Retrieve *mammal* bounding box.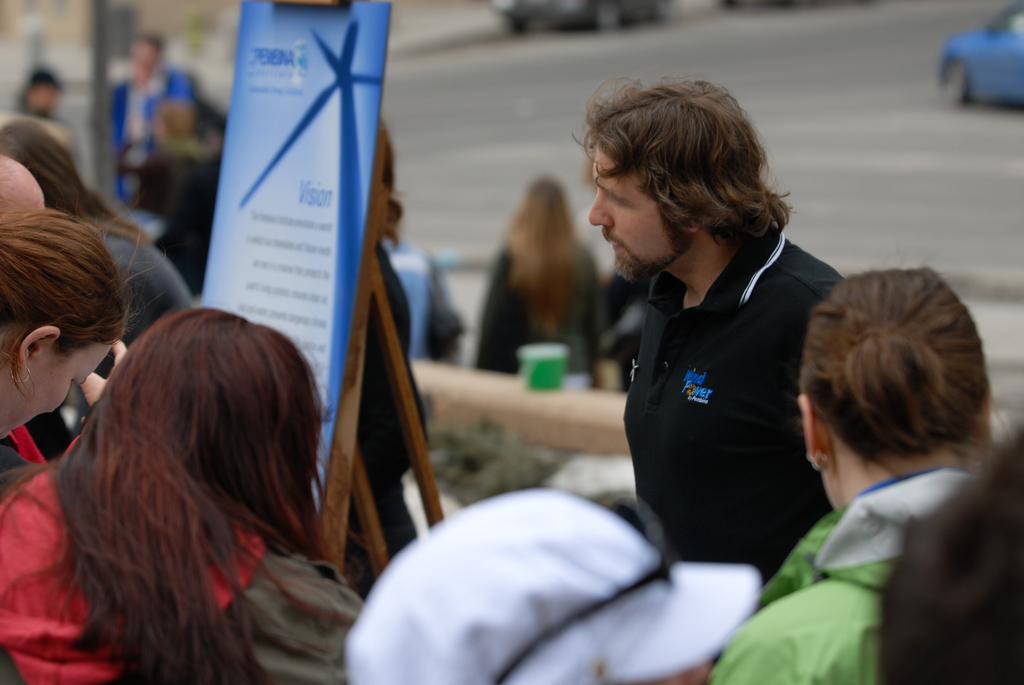
Bounding box: (130,94,224,299).
